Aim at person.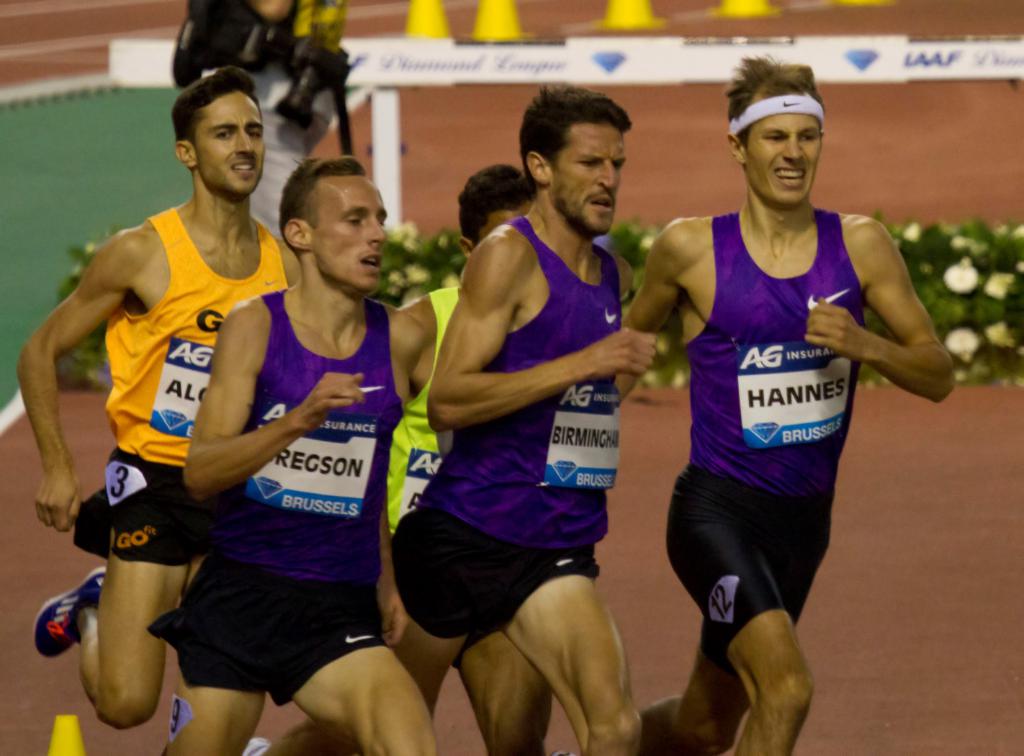
Aimed at bbox=[387, 161, 554, 755].
